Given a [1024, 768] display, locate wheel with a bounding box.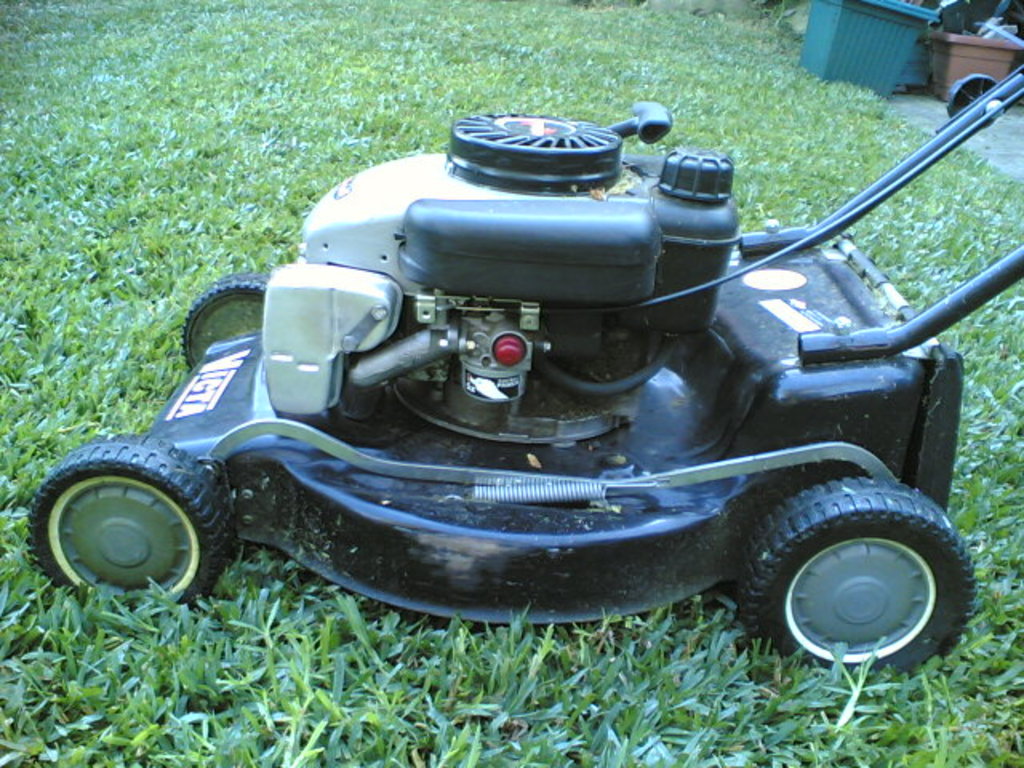
Located: 29,438,229,619.
